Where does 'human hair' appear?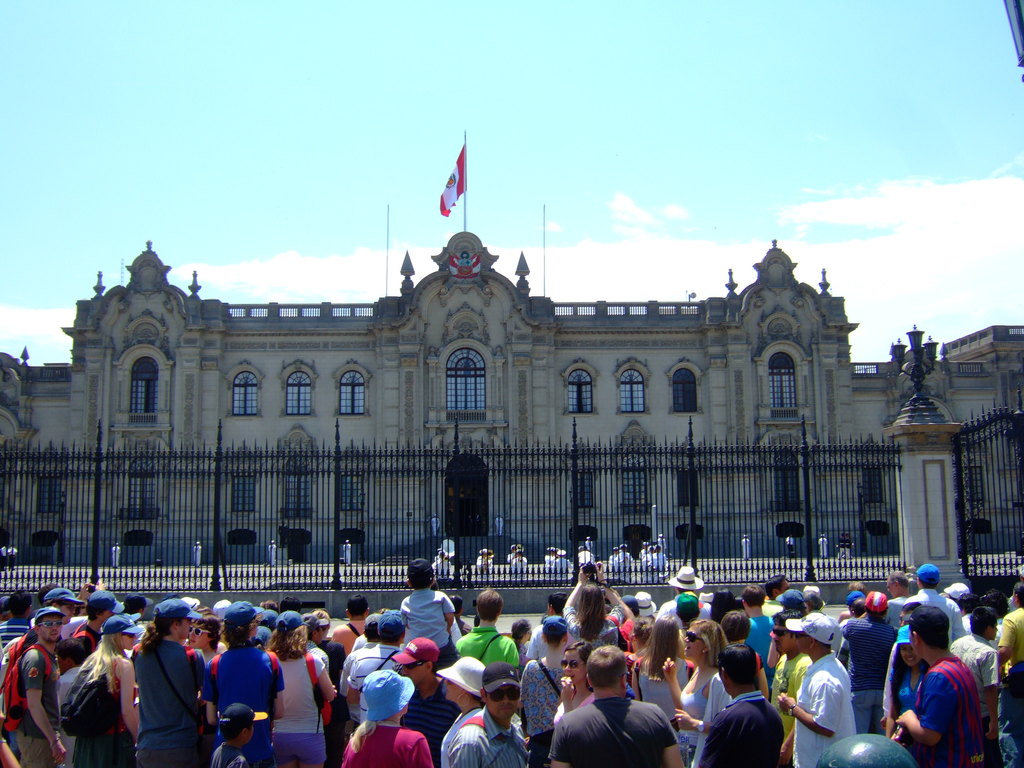
Appears at <box>271,624,308,659</box>.
